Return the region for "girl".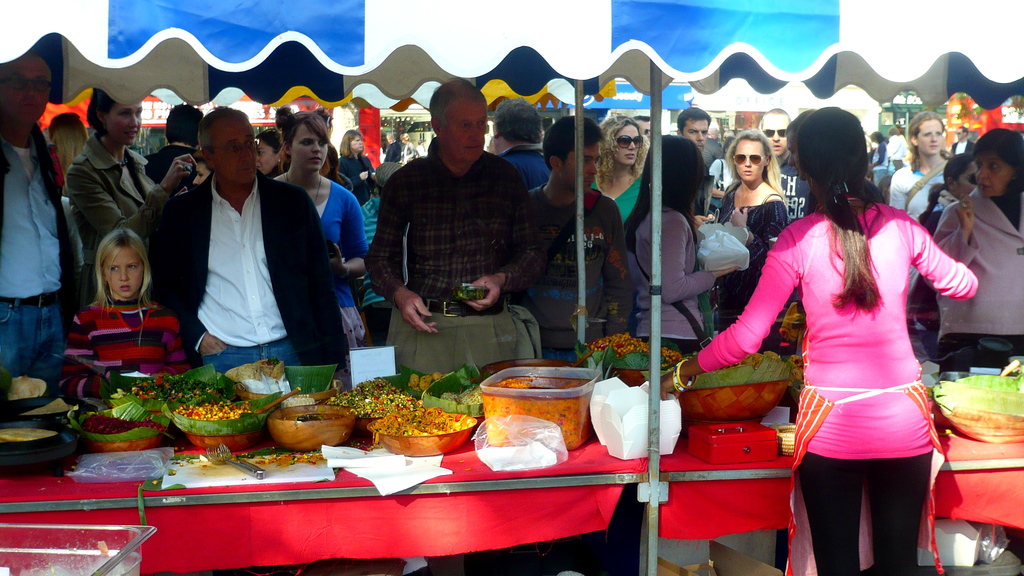
select_region(625, 132, 742, 349).
